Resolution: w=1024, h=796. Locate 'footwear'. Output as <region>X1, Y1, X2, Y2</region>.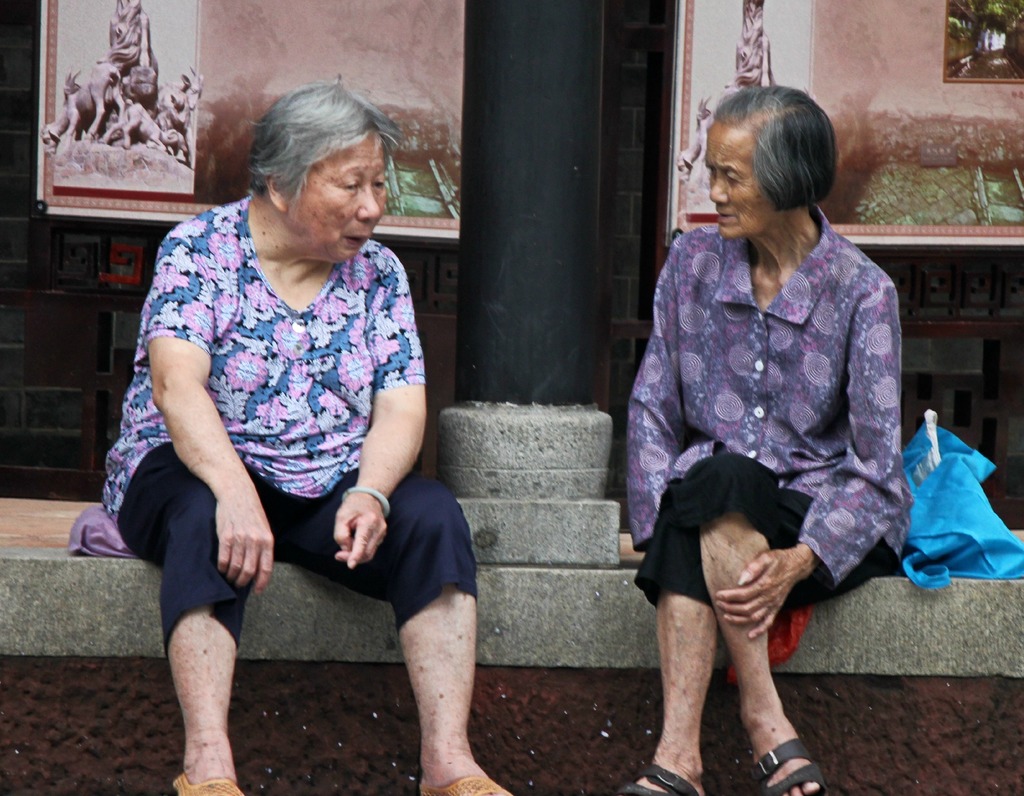
<region>611, 763, 705, 795</region>.
